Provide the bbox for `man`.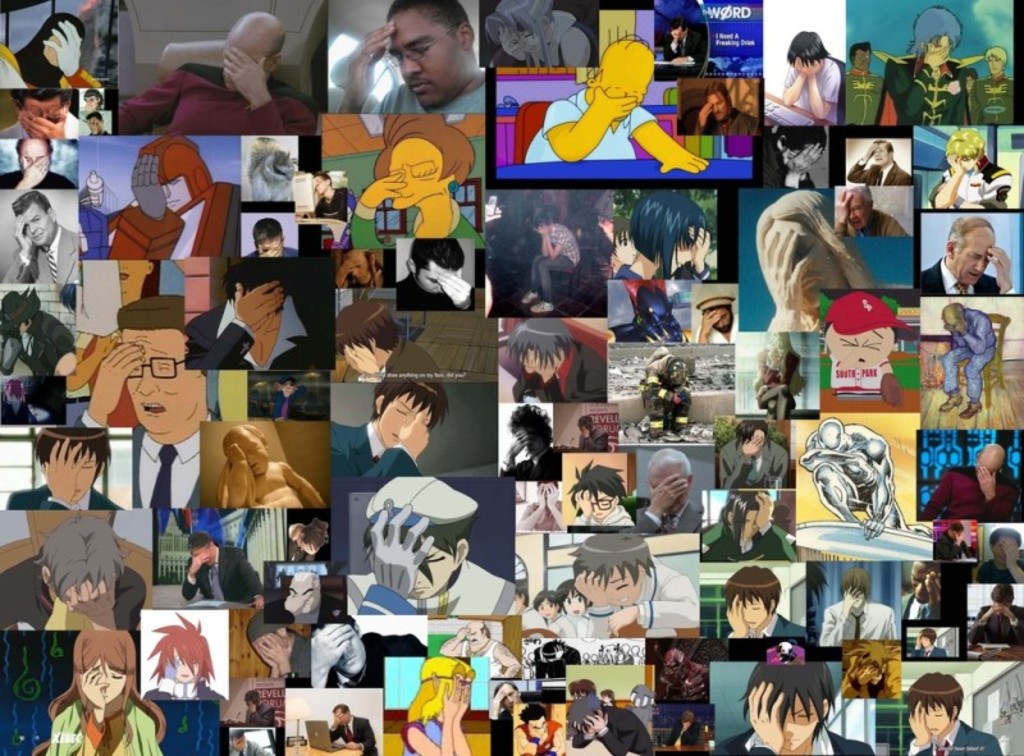
left=489, top=684, right=518, bottom=755.
